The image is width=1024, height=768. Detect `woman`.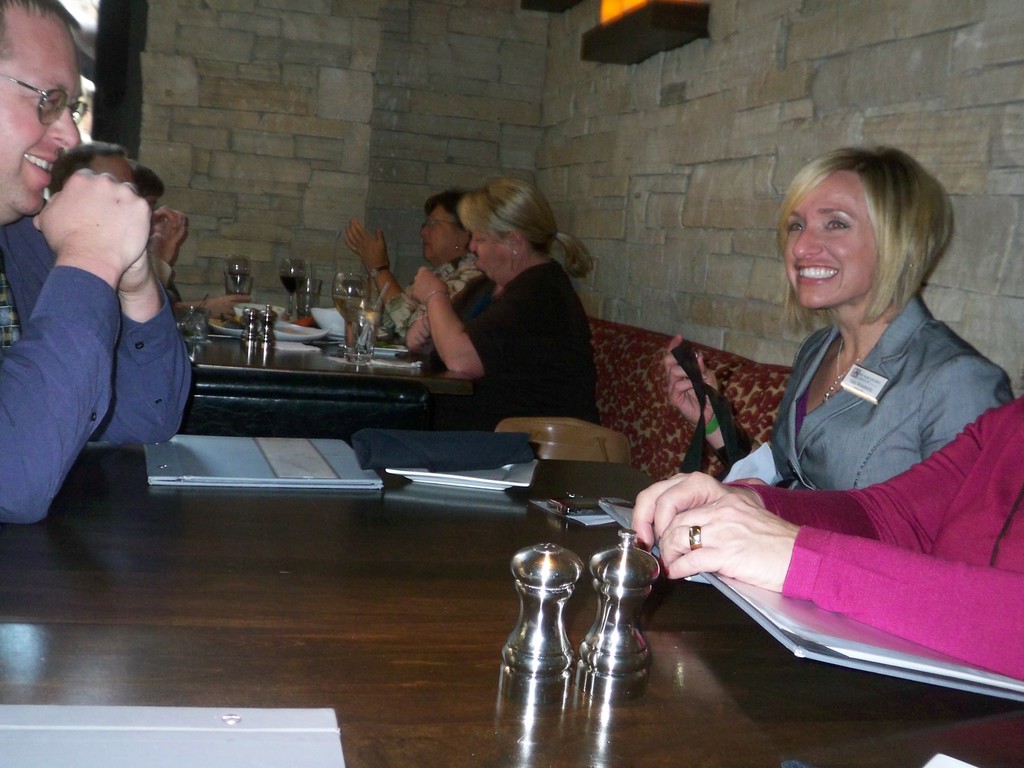
Detection: 665, 138, 1011, 483.
